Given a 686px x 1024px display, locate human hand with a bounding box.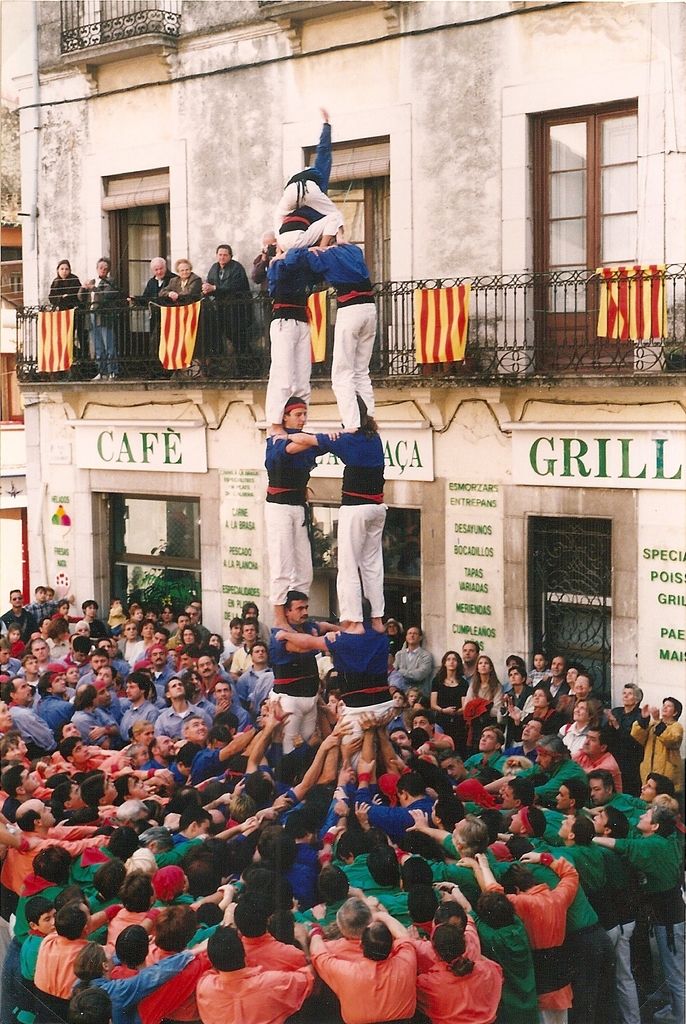
Located: 52/816/78/842.
